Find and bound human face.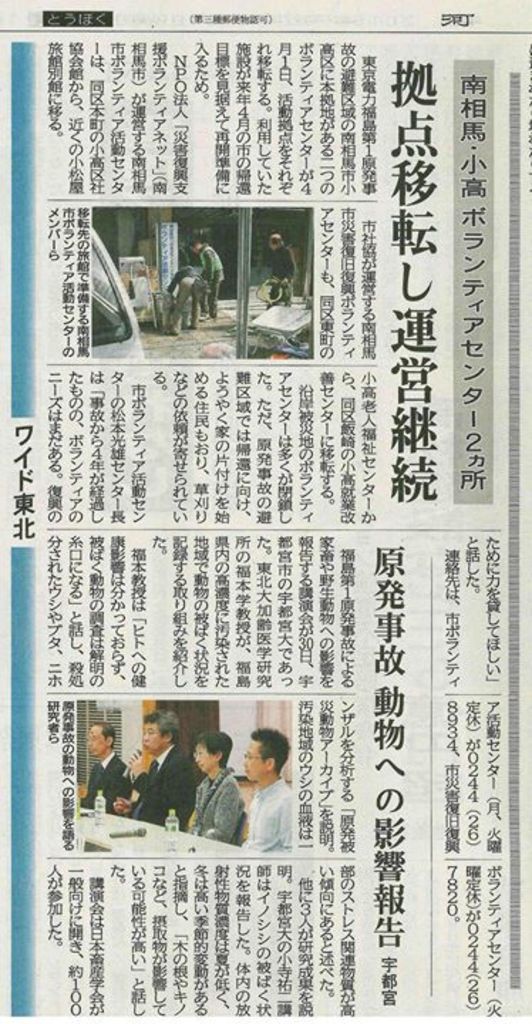
Bound: <bbox>192, 745, 212, 777</bbox>.
